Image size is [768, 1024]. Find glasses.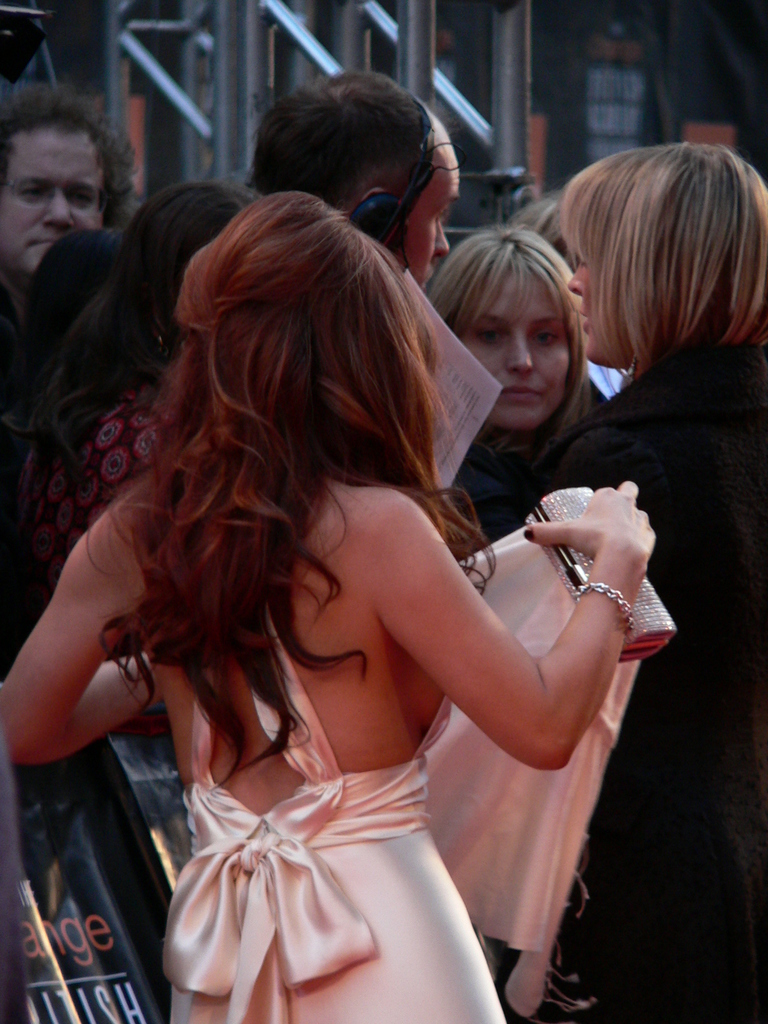
<region>0, 173, 118, 211</region>.
